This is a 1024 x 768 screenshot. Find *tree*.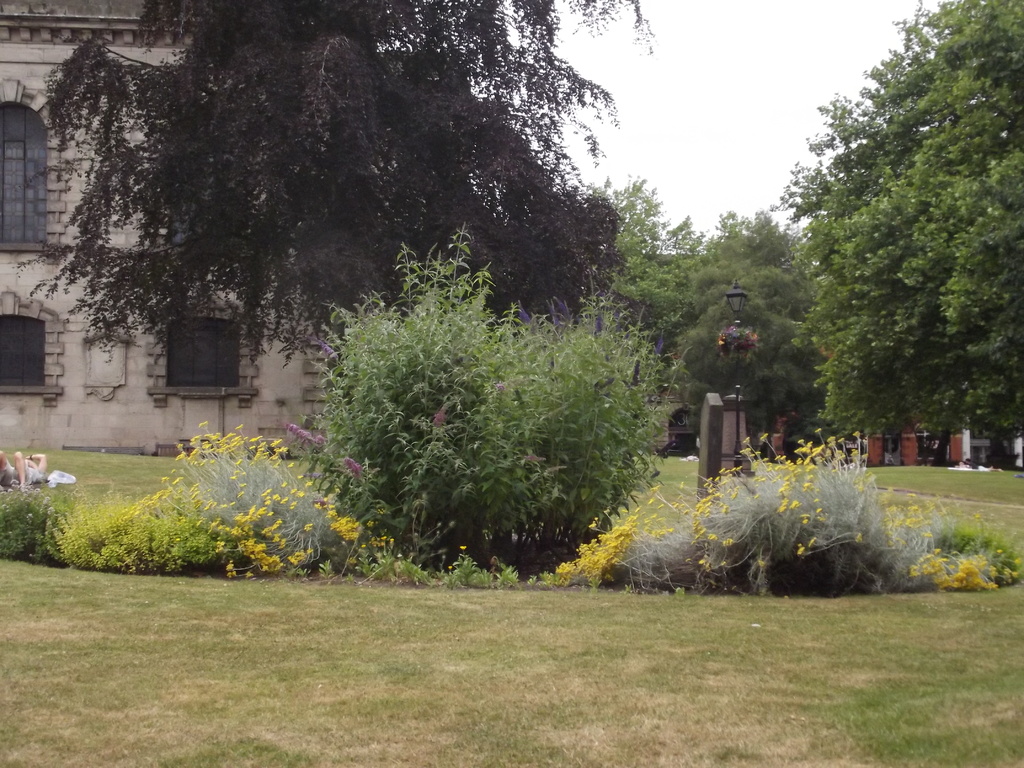
Bounding box: pyautogui.locateOnScreen(625, 218, 833, 447).
